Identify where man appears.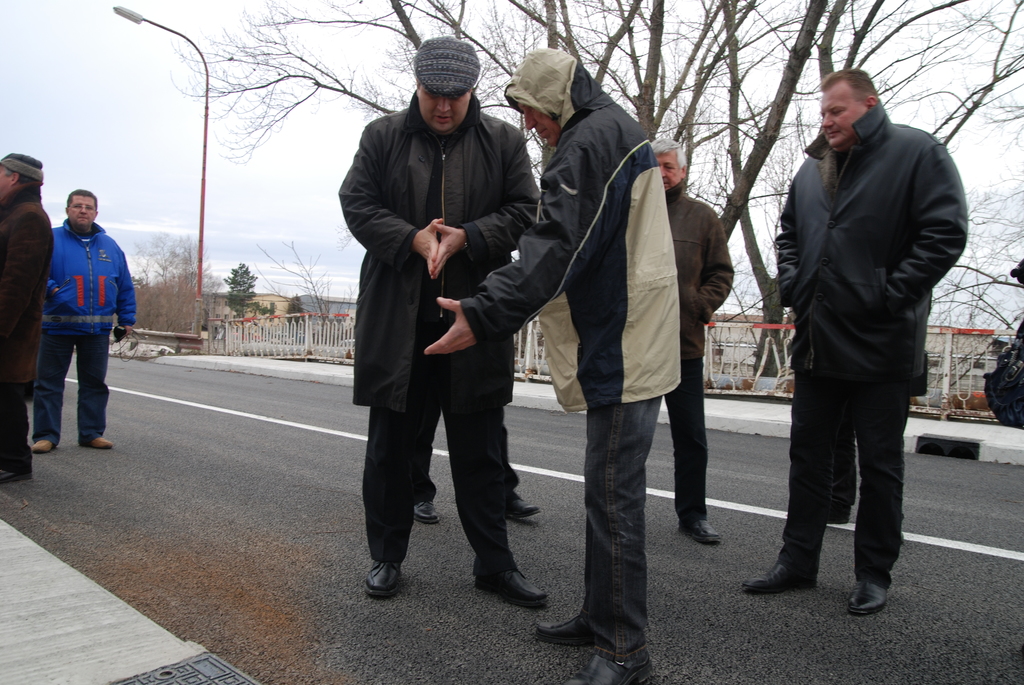
Appears at bbox=[0, 150, 58, 483].
